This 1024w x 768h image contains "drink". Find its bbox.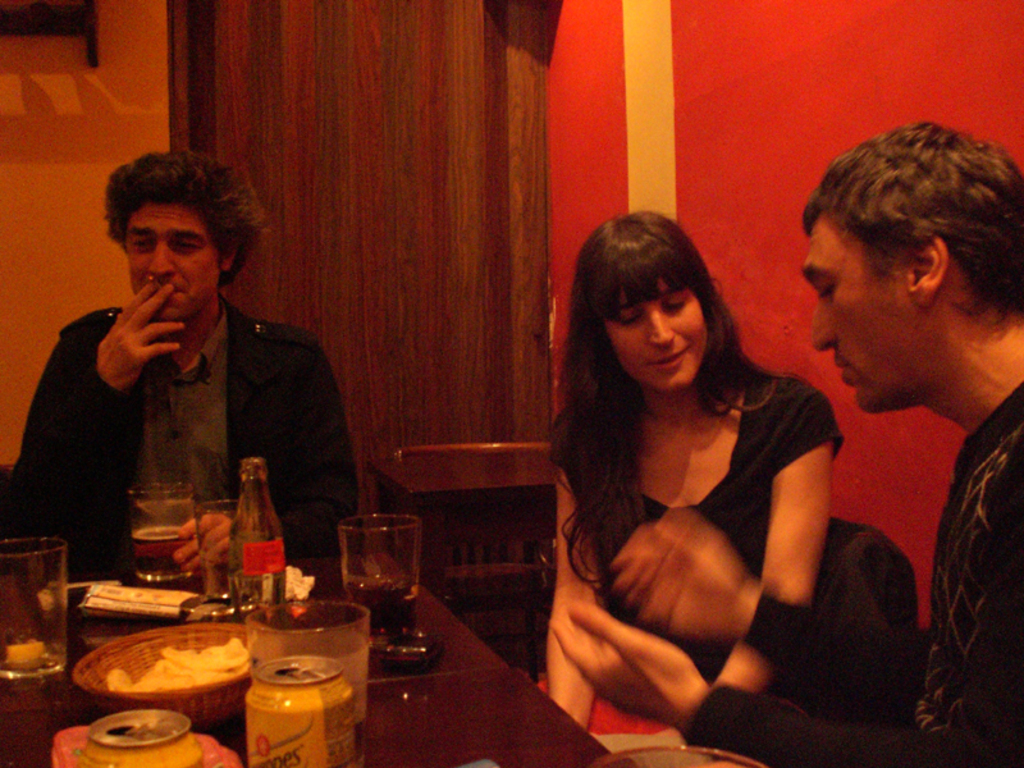
(238,653,356,767).
